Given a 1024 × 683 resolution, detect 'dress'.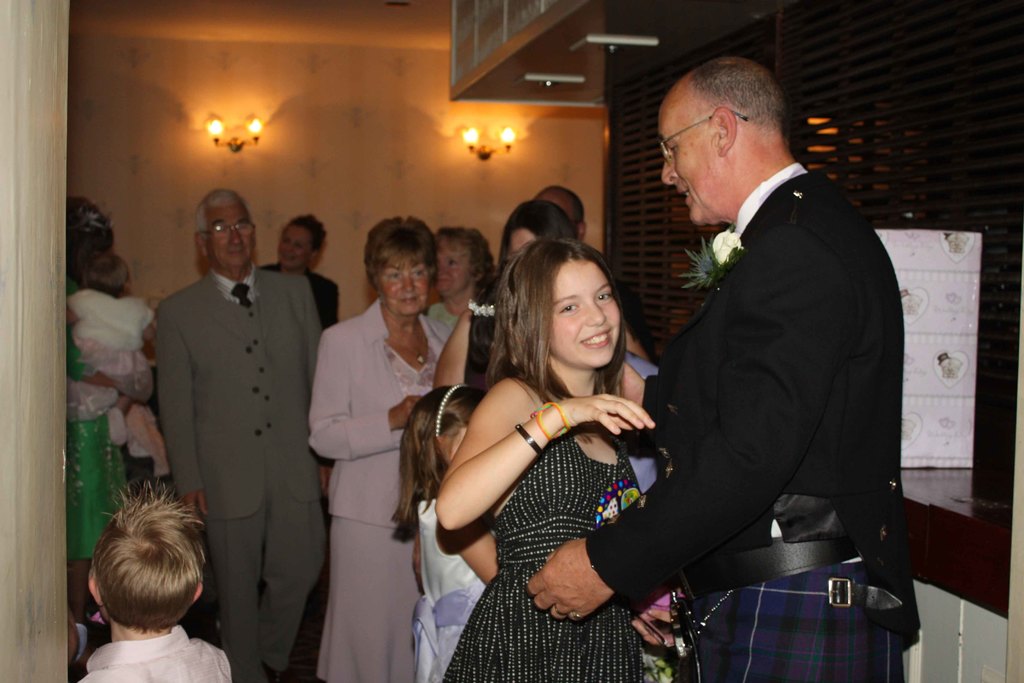
<region>440, 432, 643, 682</region>.
